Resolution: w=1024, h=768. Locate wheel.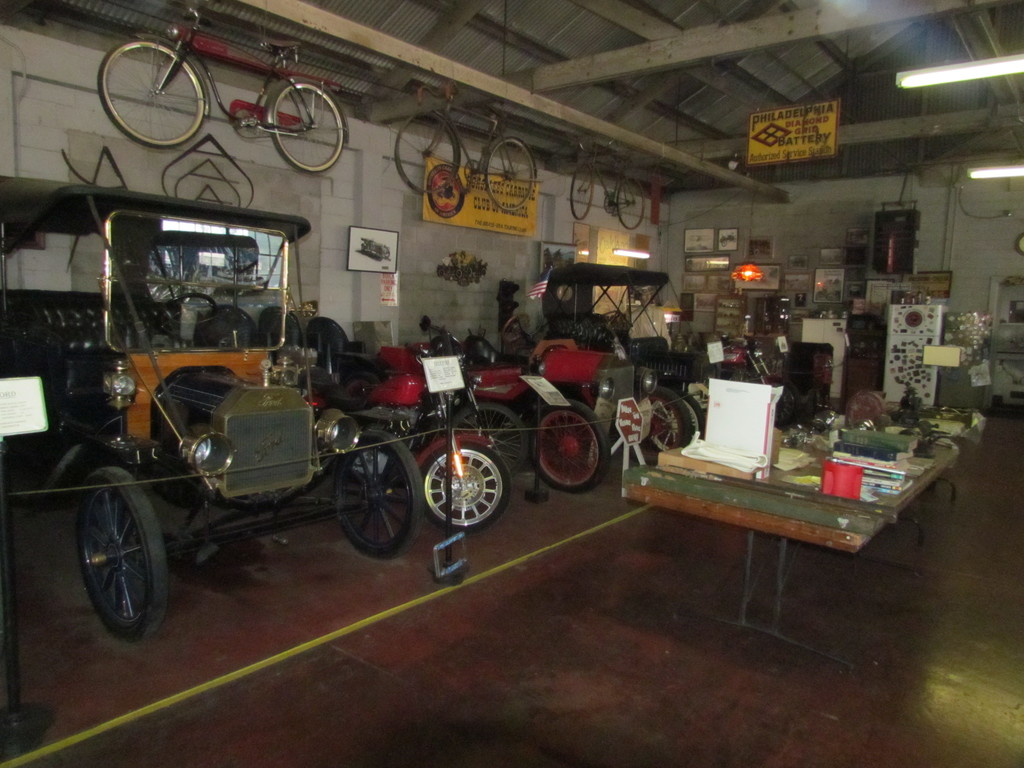
614/172/644/232.
